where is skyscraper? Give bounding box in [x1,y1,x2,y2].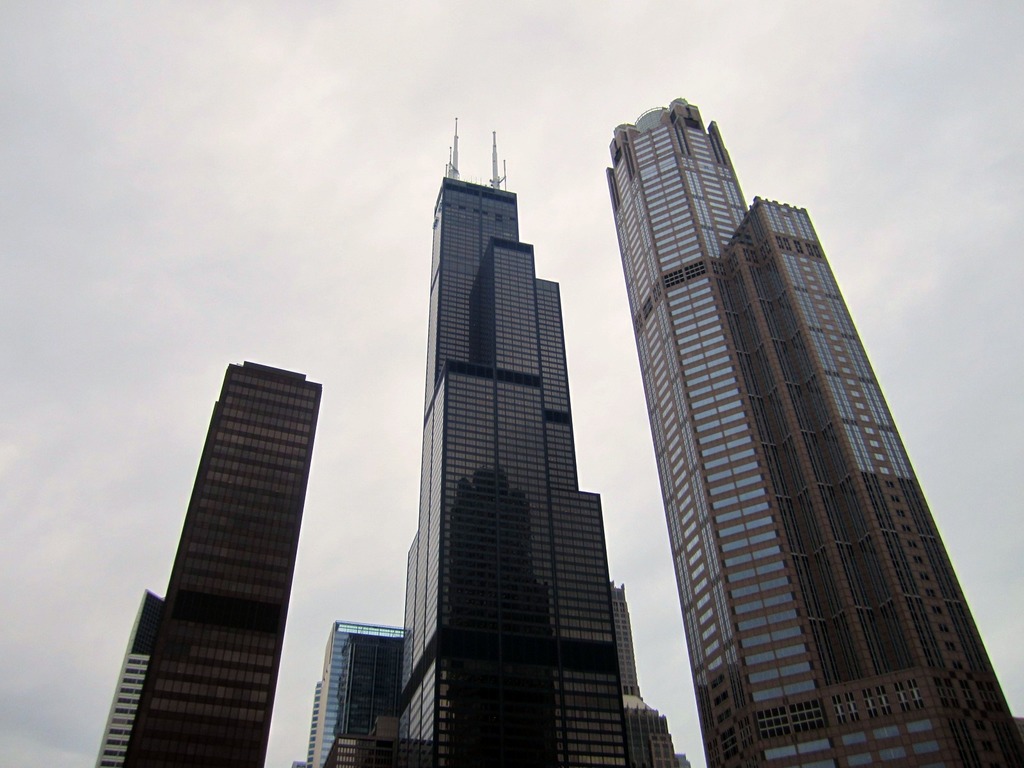
[291,623,405,767].
